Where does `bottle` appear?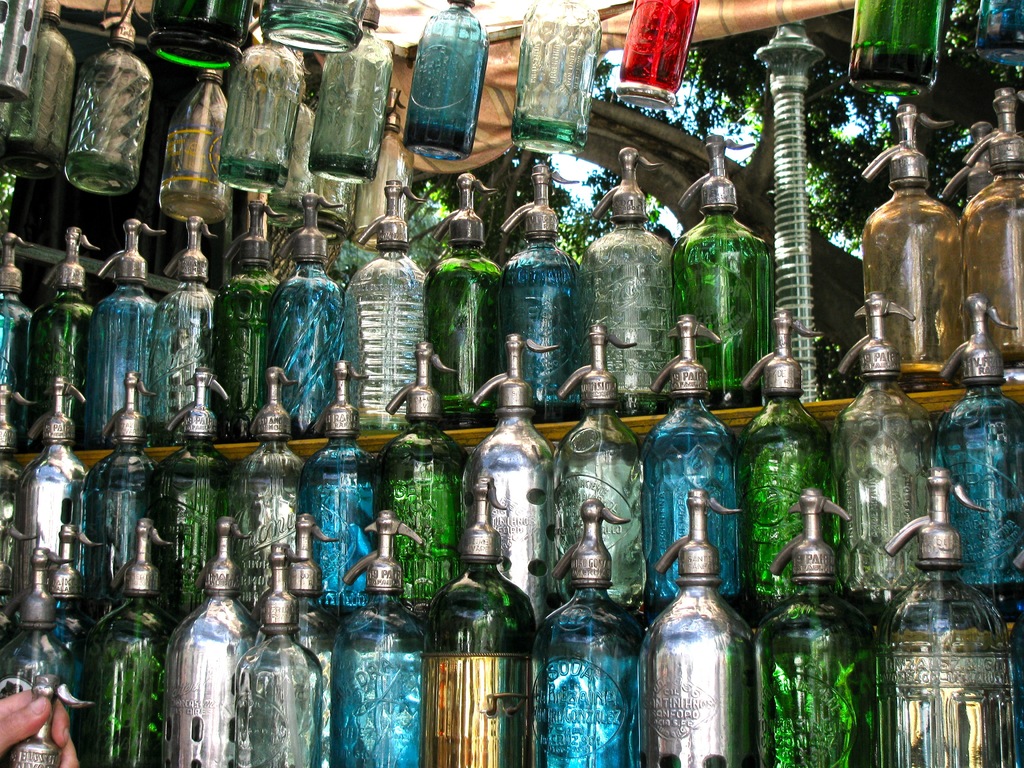
Appears at (left=1, top=538, right=93, bottom=761).
